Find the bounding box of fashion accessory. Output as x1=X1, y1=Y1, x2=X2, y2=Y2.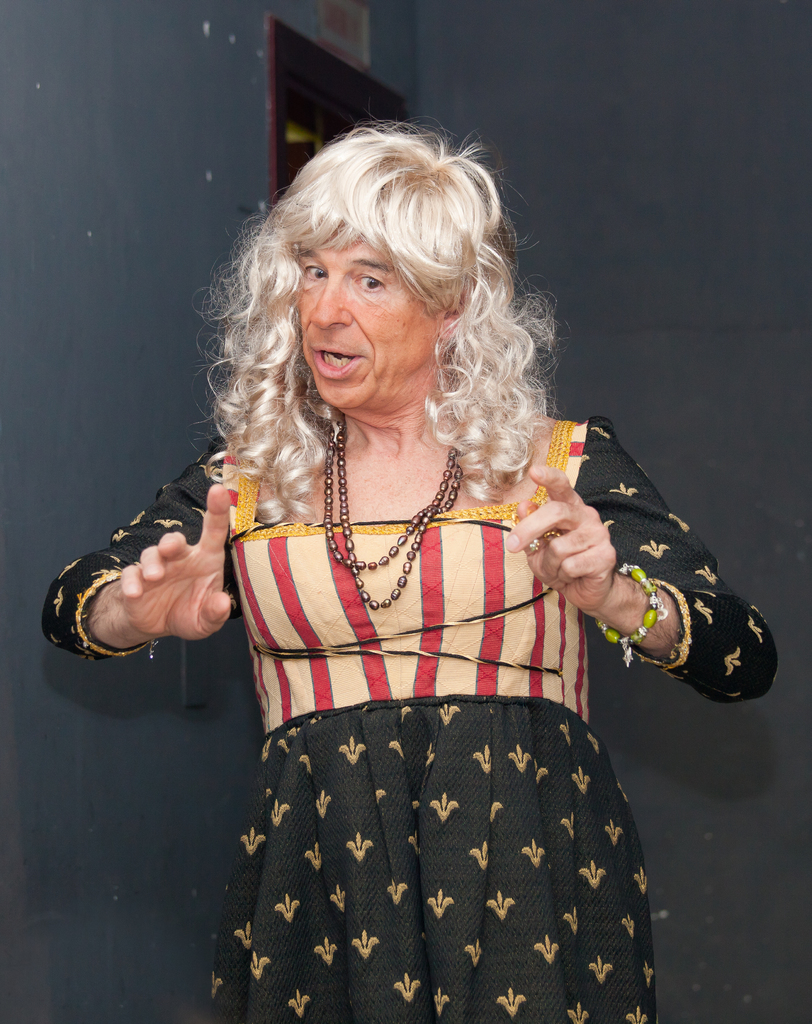
x1=530, y1=539, x2=540, y2=552.
